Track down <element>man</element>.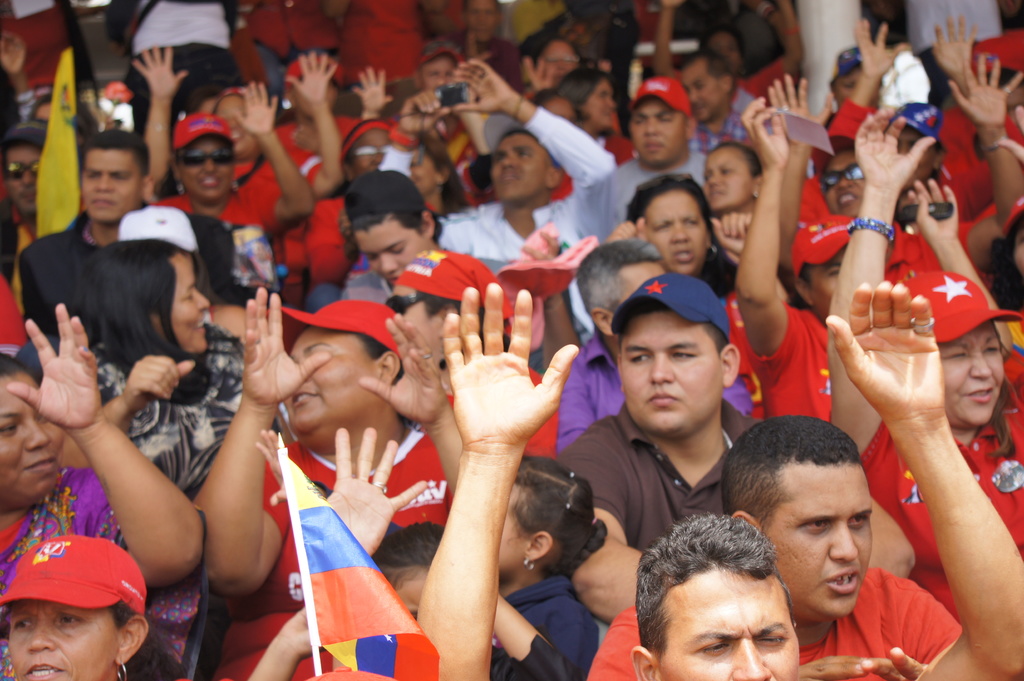
Tracked to 556:237:750:454.
